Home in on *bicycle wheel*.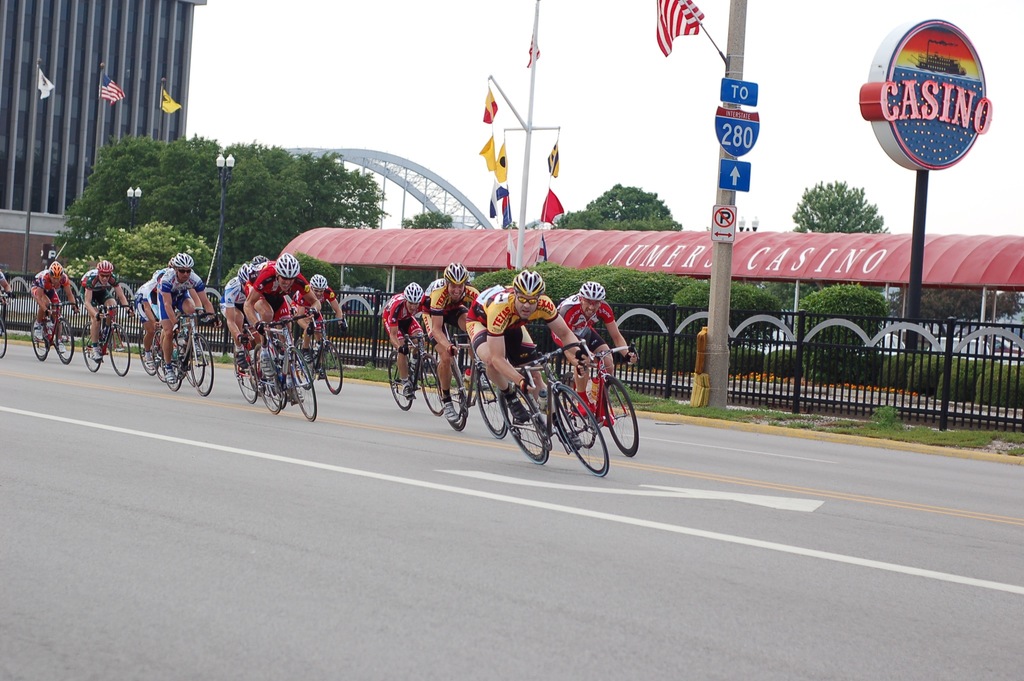
Homed in at bbox=(551, 382, 610, 477).
